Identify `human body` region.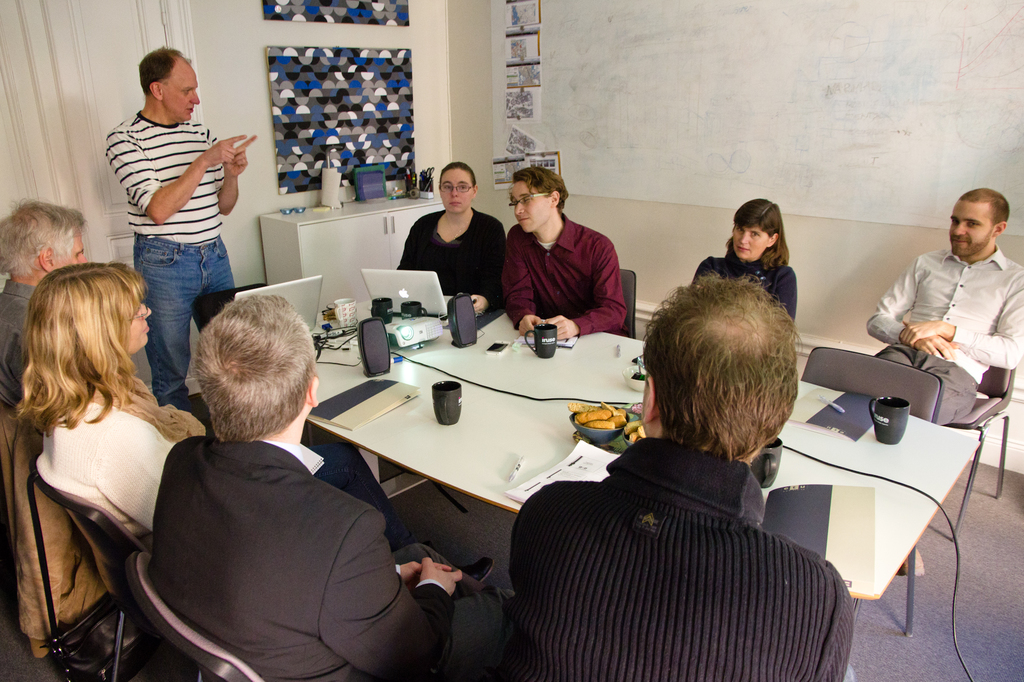
Region: bbox(144, 435, 525, 681).
